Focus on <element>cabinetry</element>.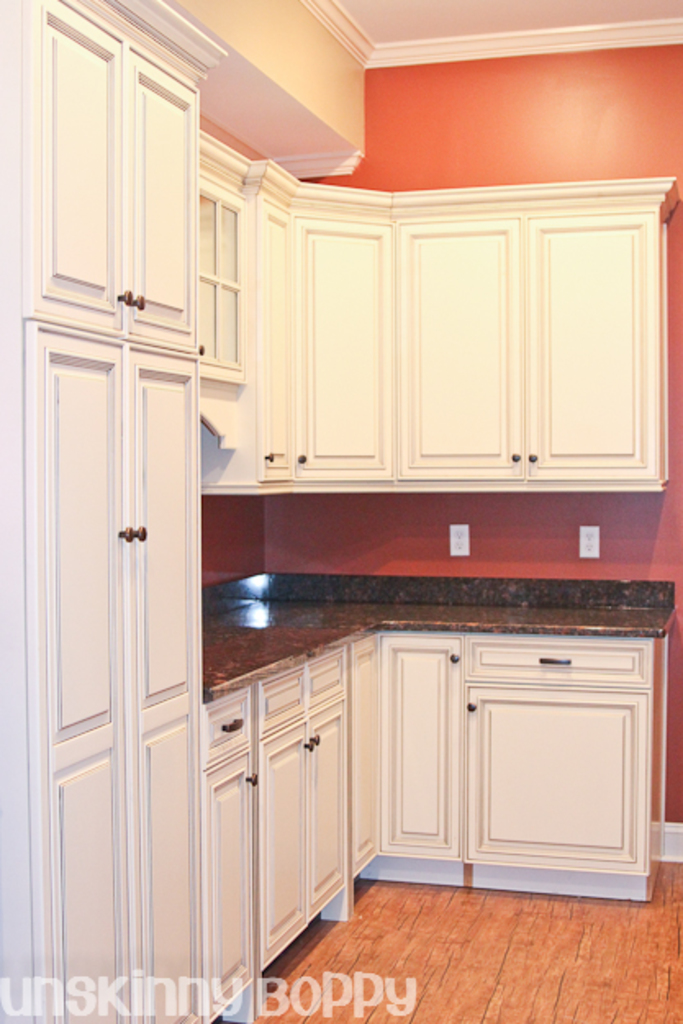
Focused at <box>252,646,360,960</box>.
